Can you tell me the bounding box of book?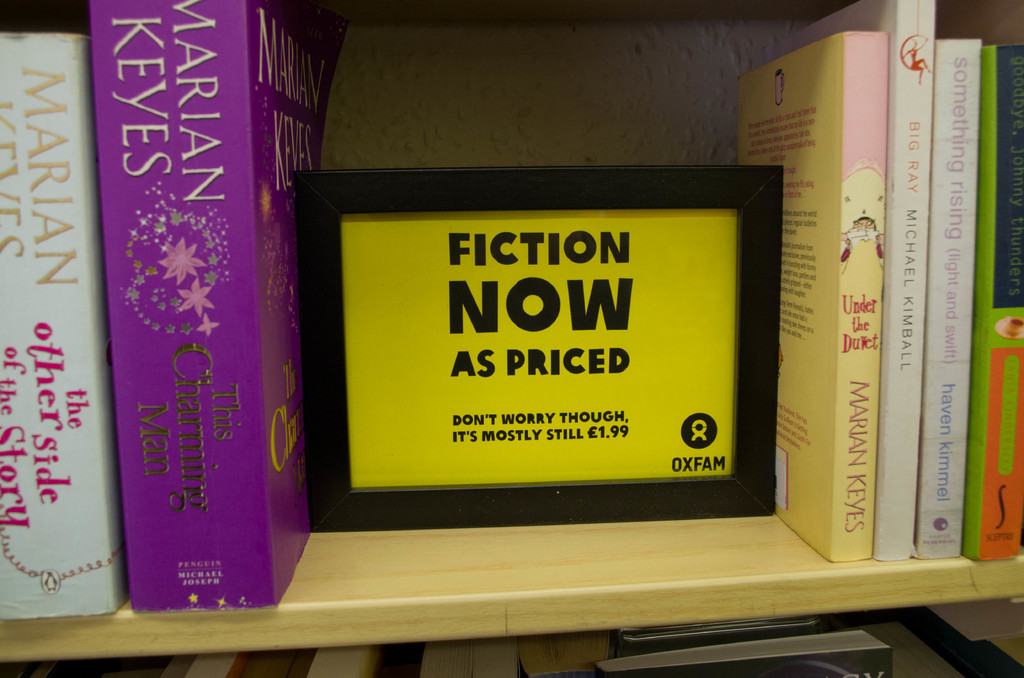
961, 40, 1023, 566.
